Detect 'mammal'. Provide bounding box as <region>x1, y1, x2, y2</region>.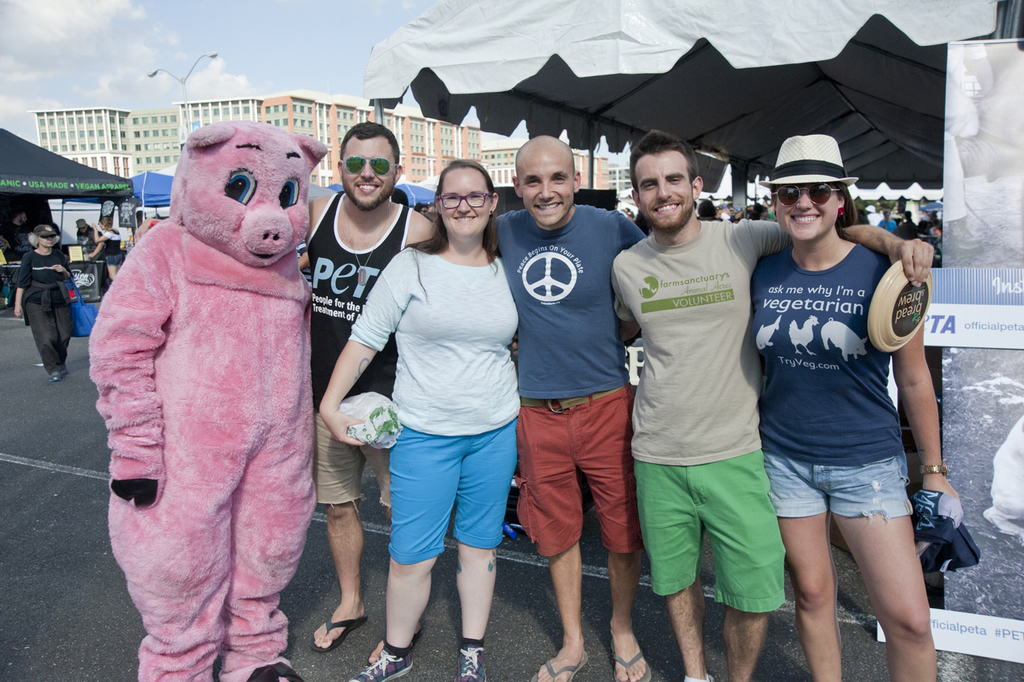
<region>14, 229, 77, 383</region>.
